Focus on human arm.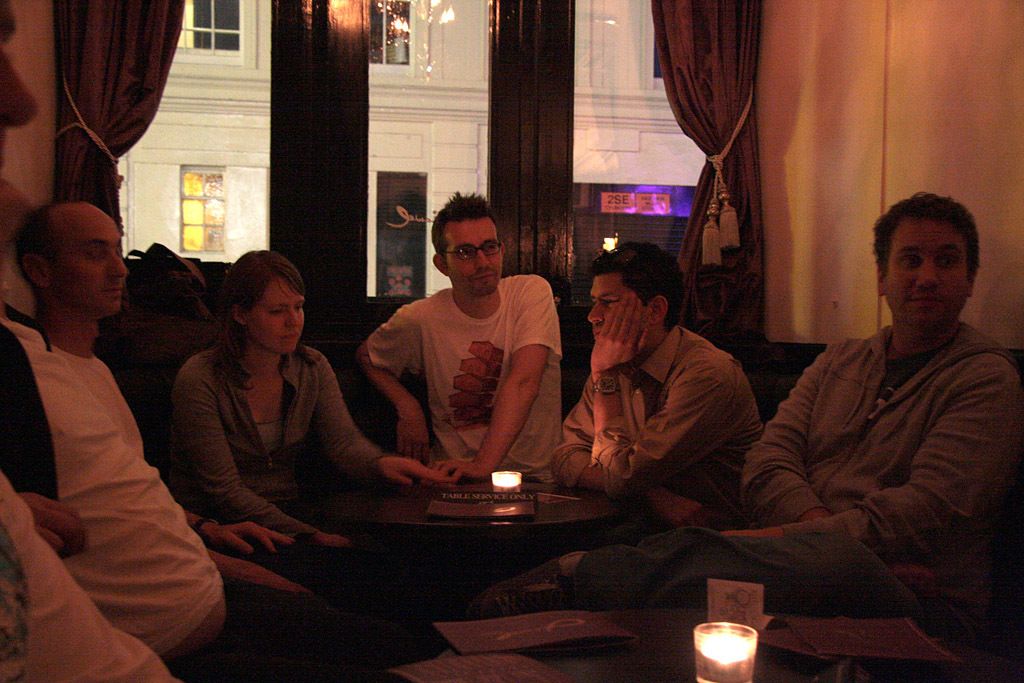
Focused at pyautogui.locateOnScreen(585, 288, 750, 502).
